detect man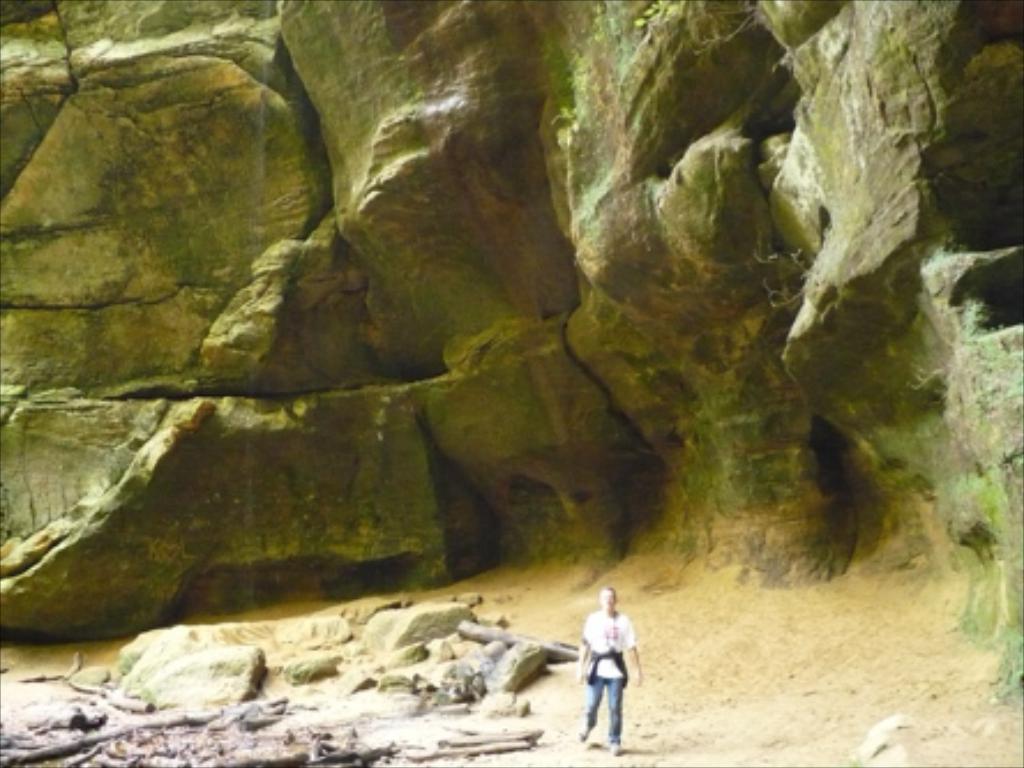
[570, 602, 648, 747]
